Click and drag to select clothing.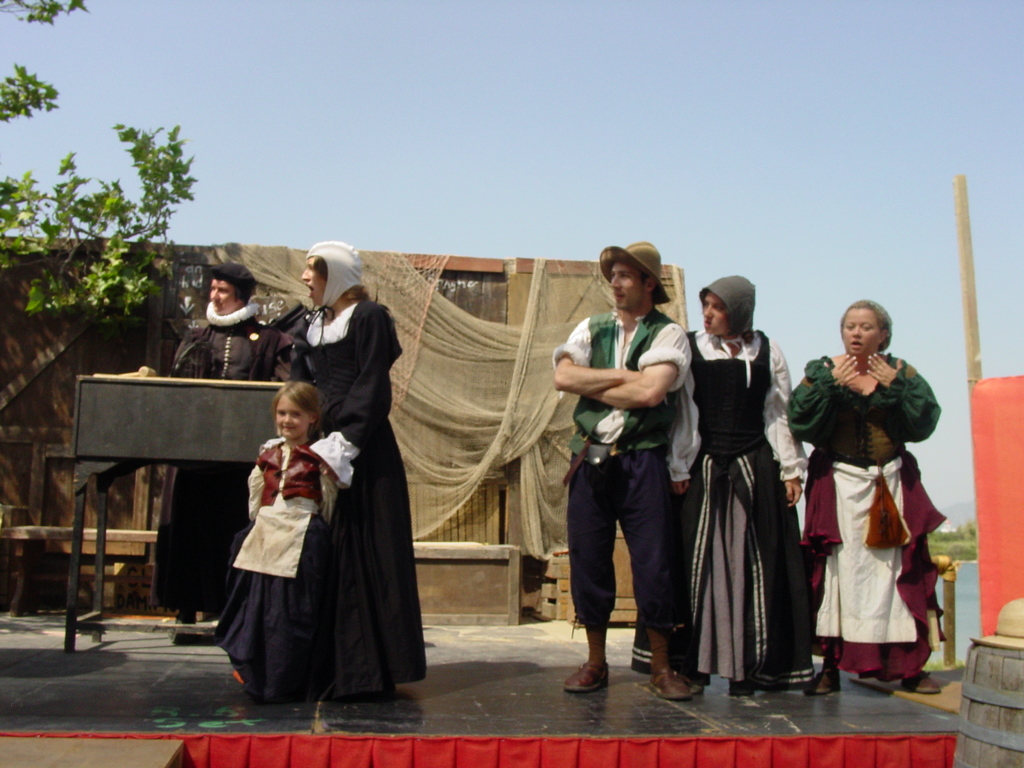
Selection: 782,353,948,675.
